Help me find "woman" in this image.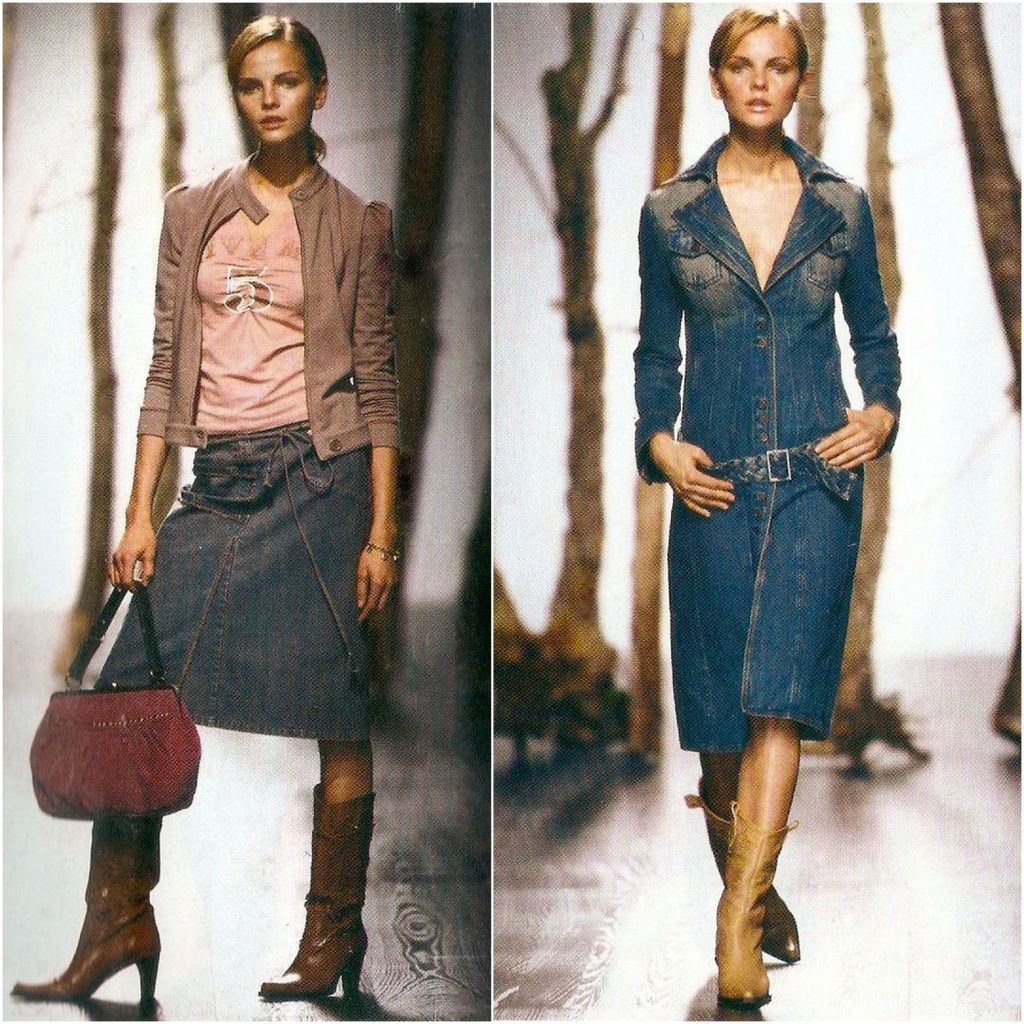
Found it: box(624, 5, 910, 960).
